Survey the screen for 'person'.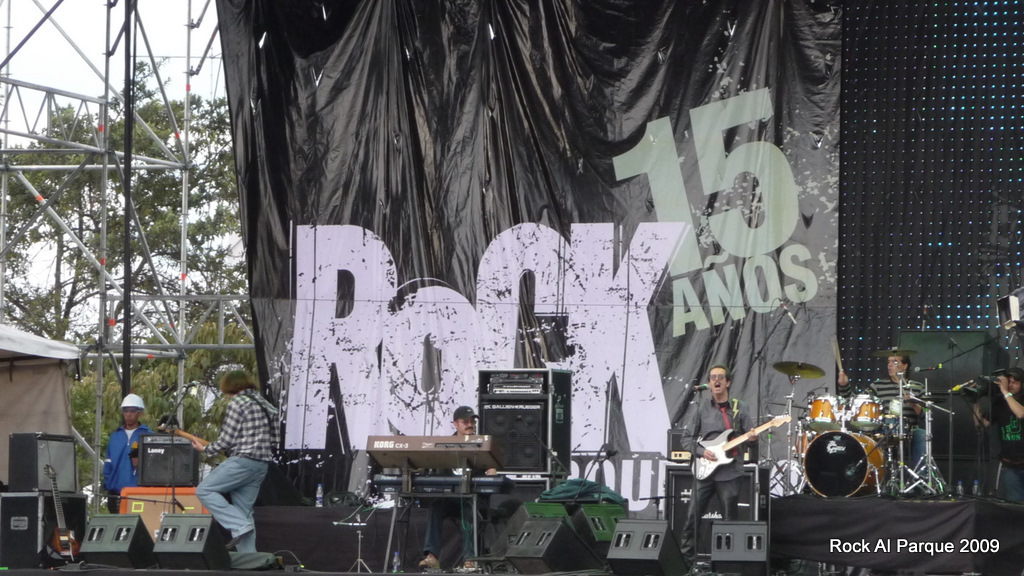
Survey found: (x1=680, y1=365, x2=759, y2=571).
